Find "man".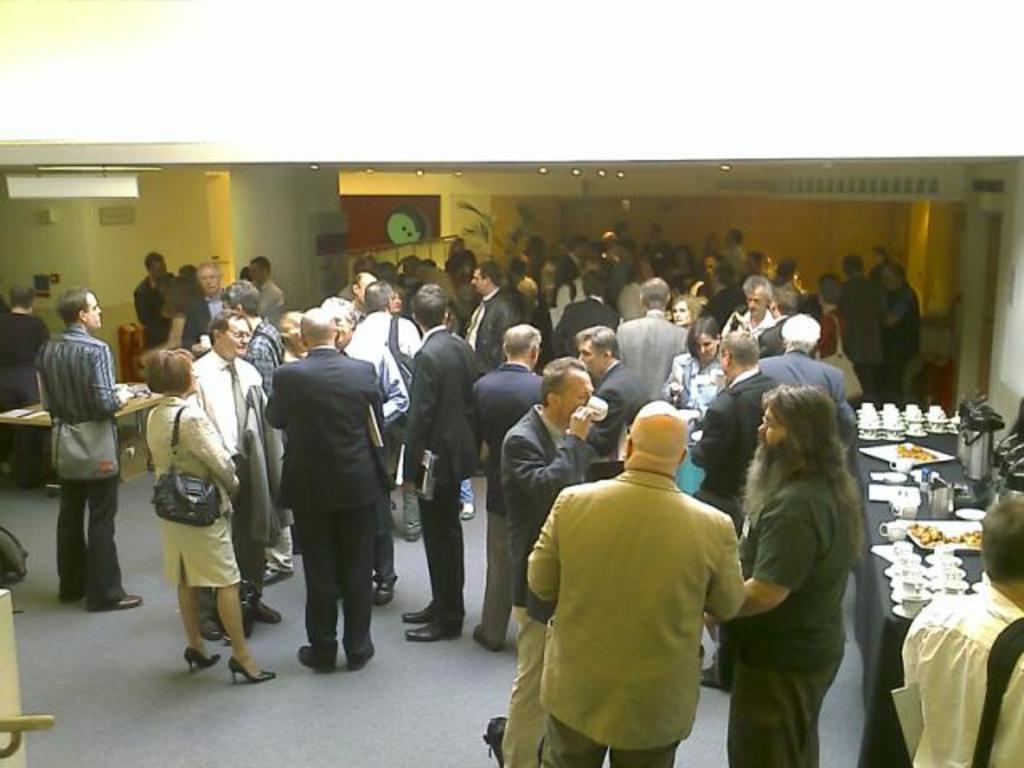
select_region(458, 259, 518, 376).
